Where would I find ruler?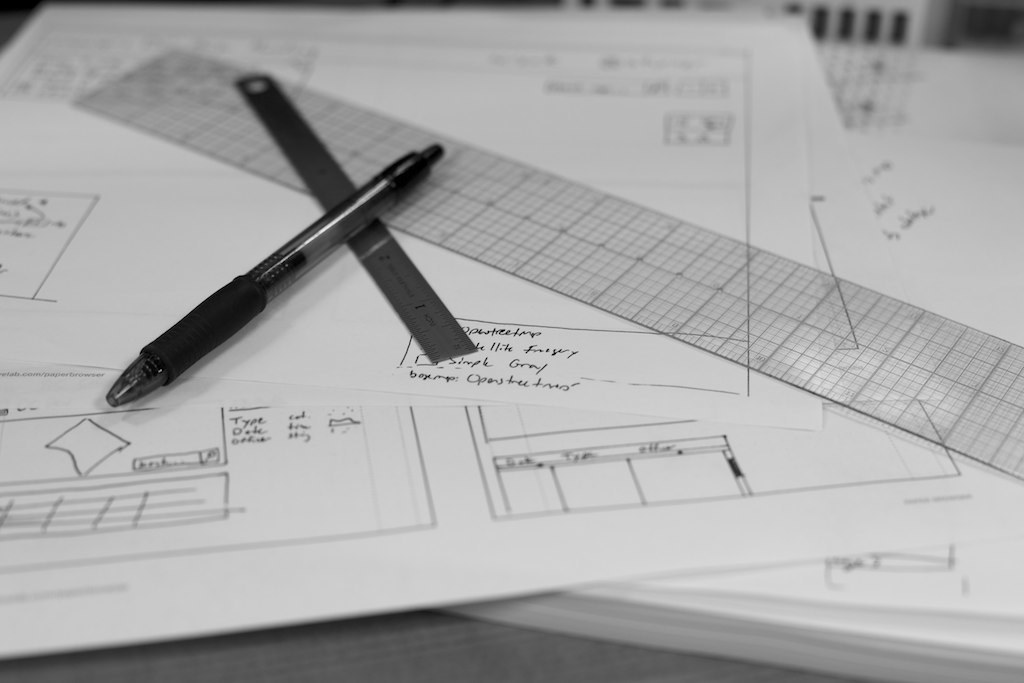
At bbox=(237, 76, 477, 363).
